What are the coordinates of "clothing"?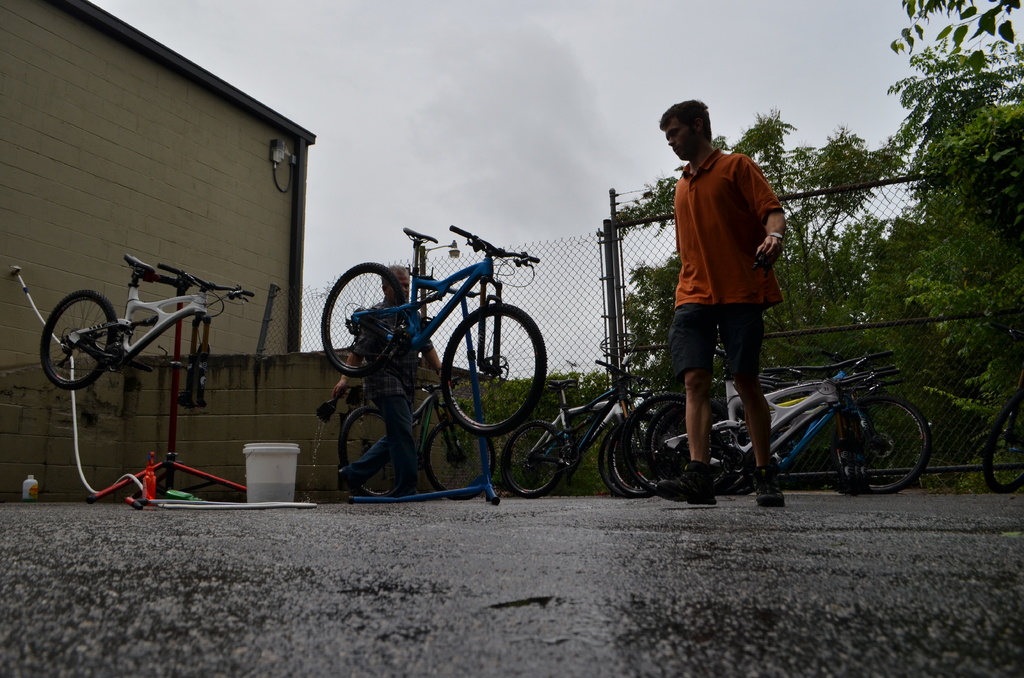
673 148 784 305.
